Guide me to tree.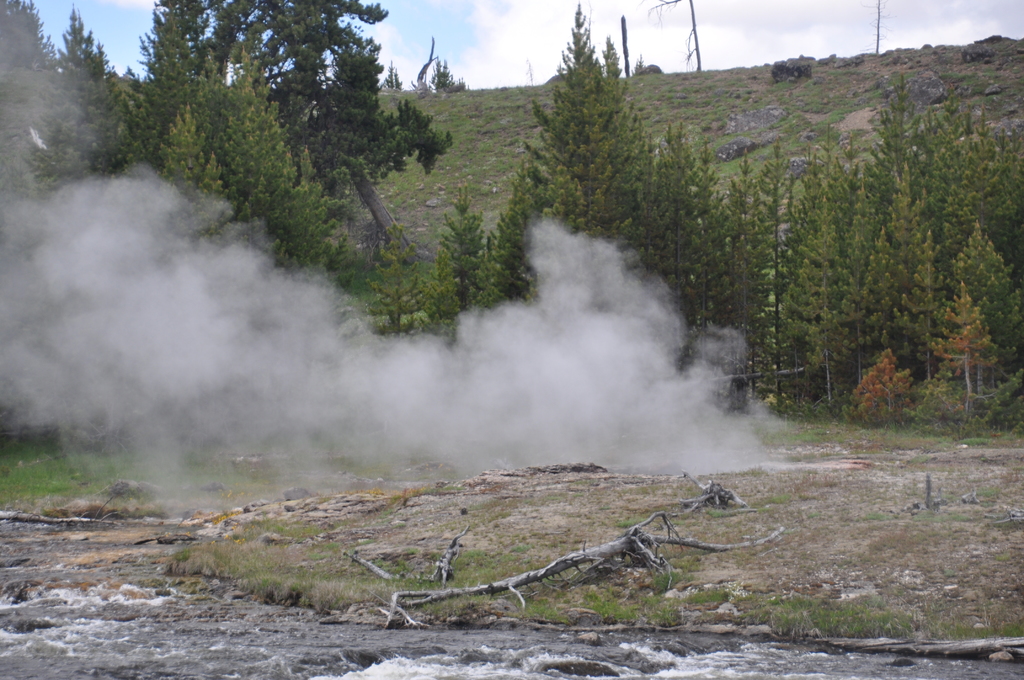
Guidance: rect(0, 0, 367, 291).
